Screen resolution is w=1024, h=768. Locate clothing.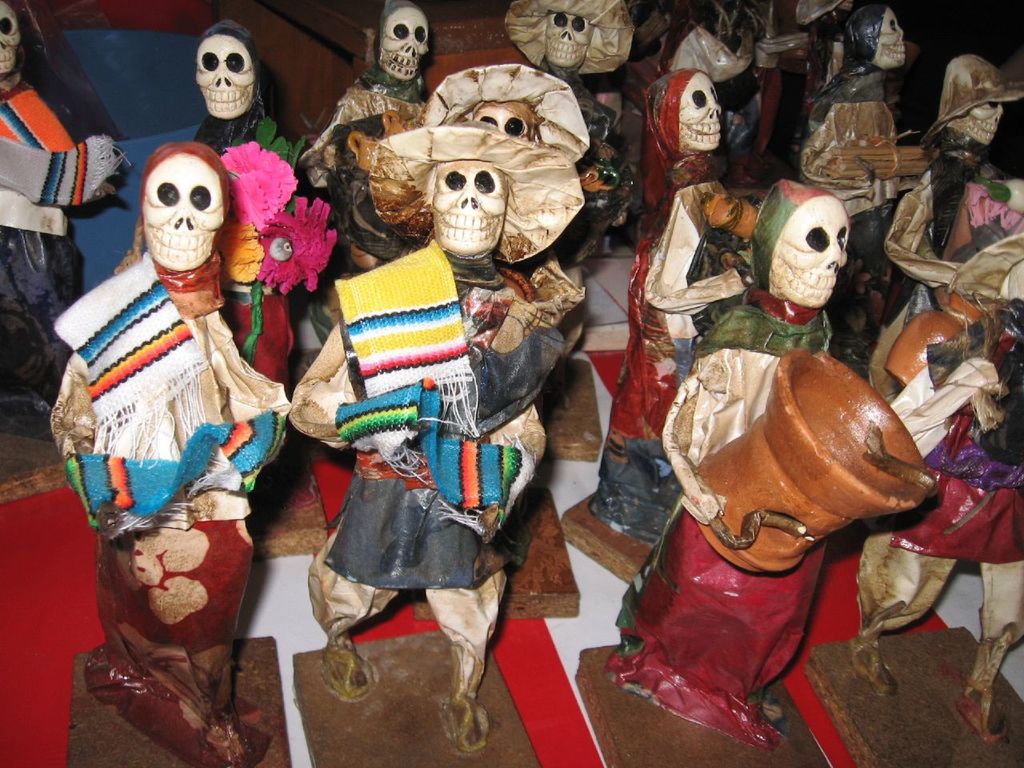
591, 69, 751, 510.
